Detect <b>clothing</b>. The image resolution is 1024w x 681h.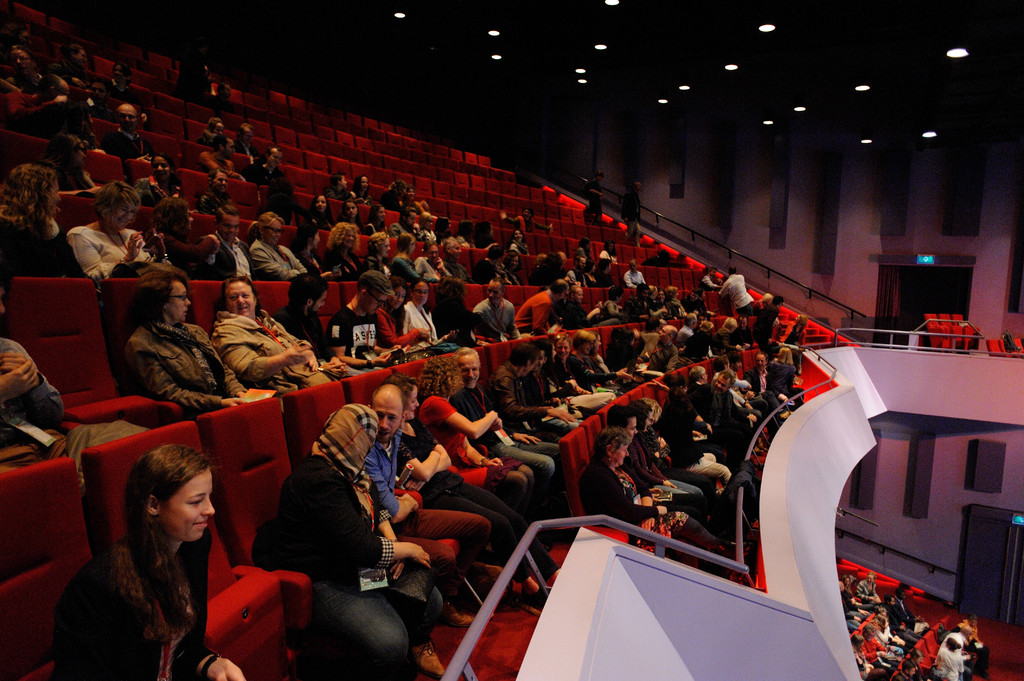
Rect(619, 189, 644, 245).
